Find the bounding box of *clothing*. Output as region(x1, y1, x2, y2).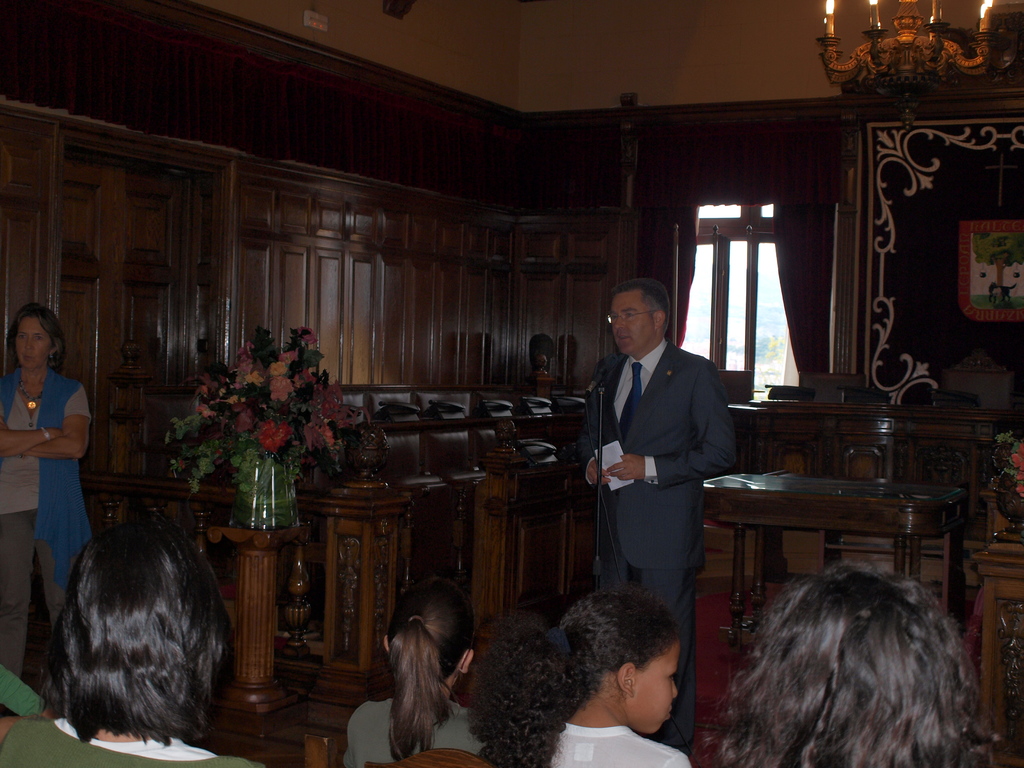
region(345, 696, 483, 767).
